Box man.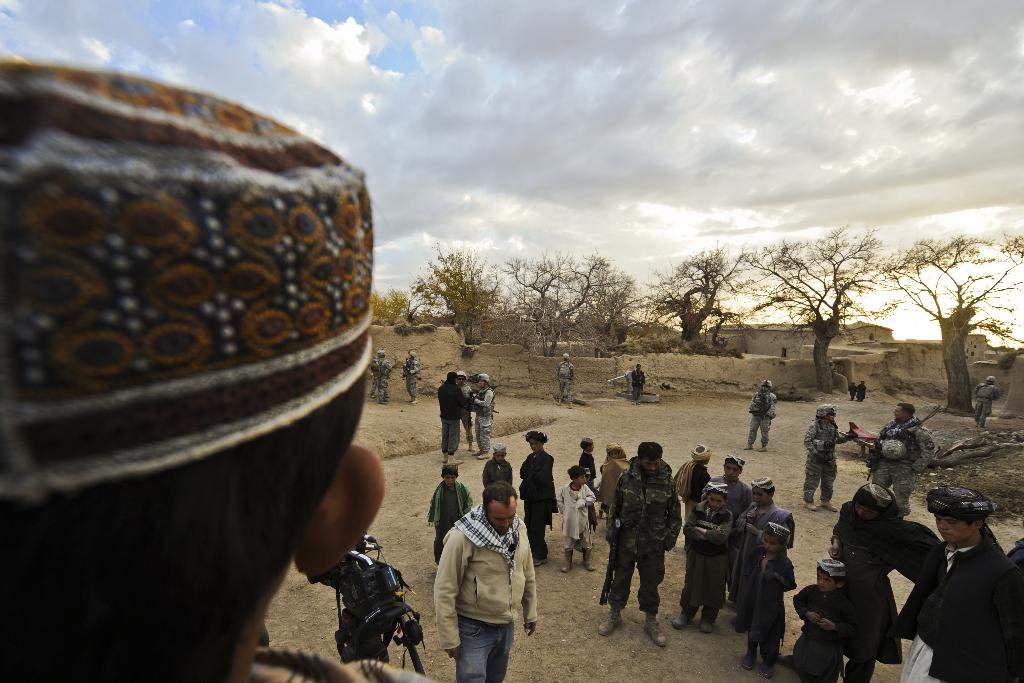
374 349 392 407.
